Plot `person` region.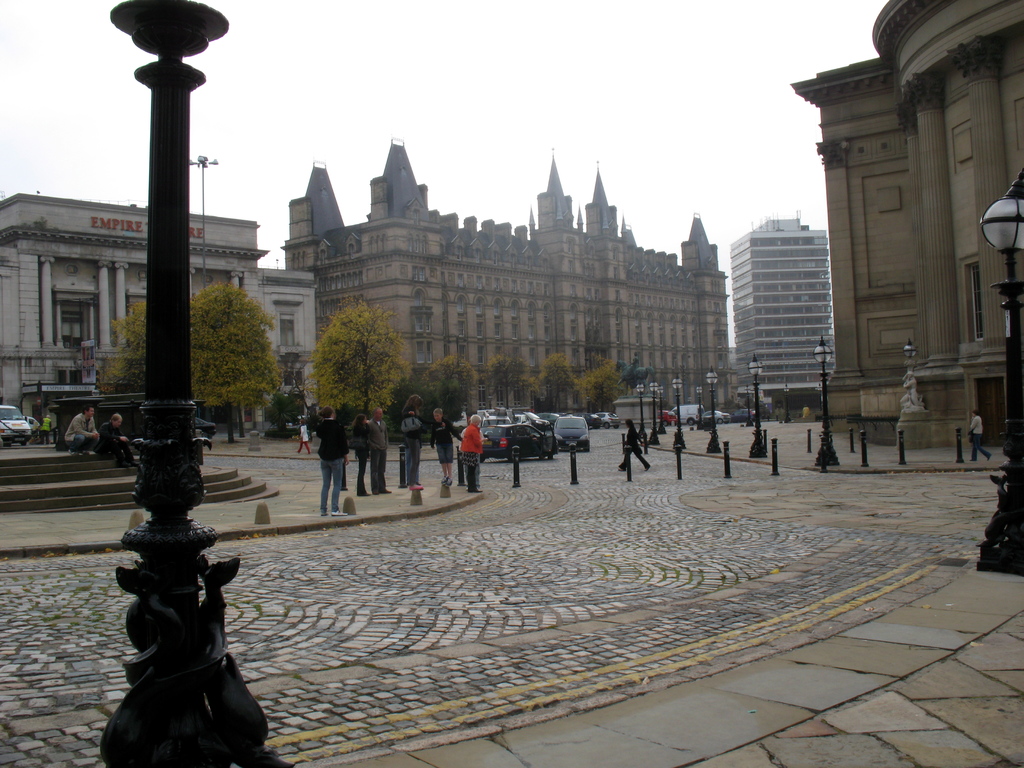
Plotted at locate(969, 410, 994, 463).
